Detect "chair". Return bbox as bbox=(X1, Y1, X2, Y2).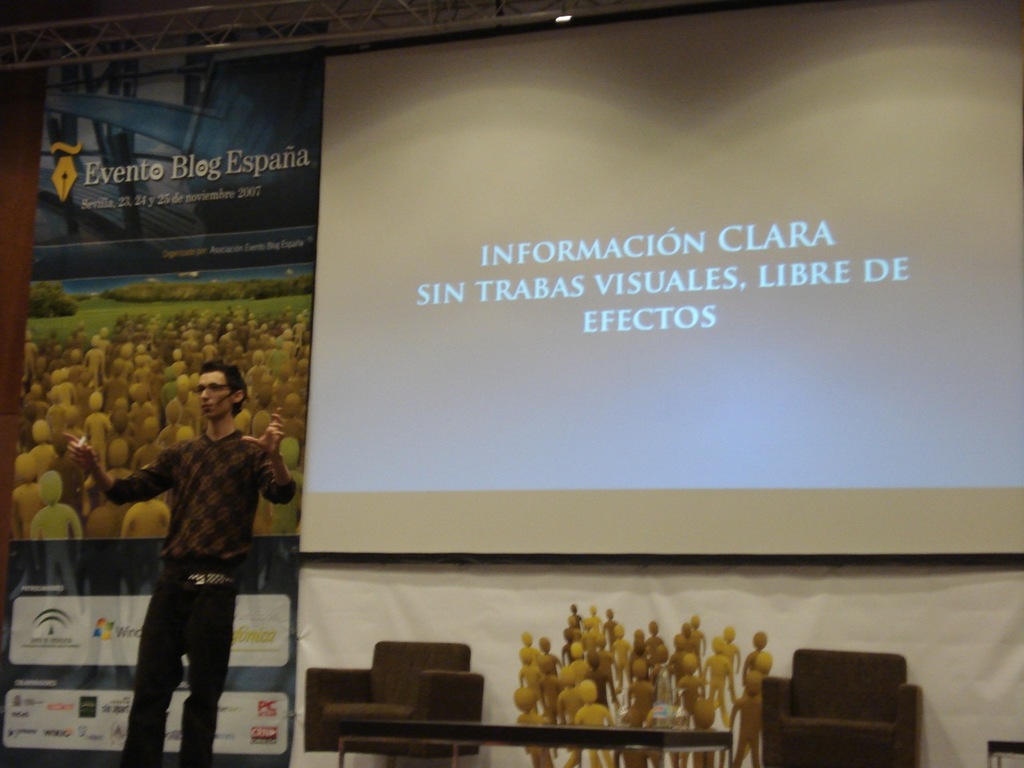
bbox=(745, 648, 925, 767).
